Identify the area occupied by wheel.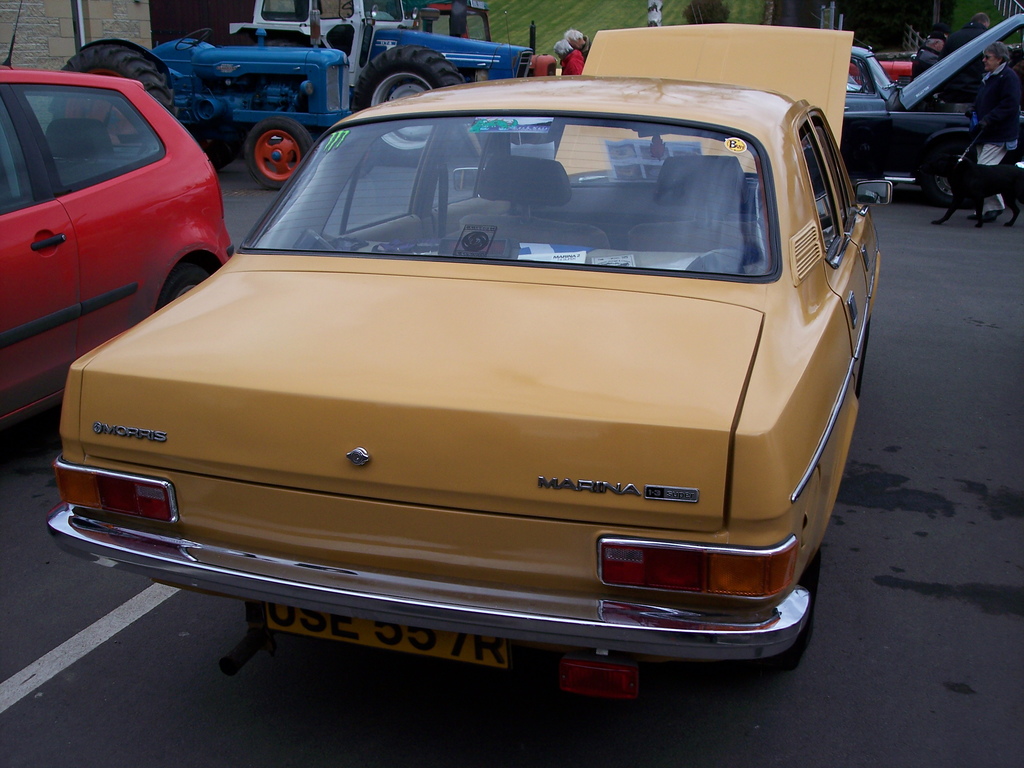
Area: locate(156, 262, 209, 311).
